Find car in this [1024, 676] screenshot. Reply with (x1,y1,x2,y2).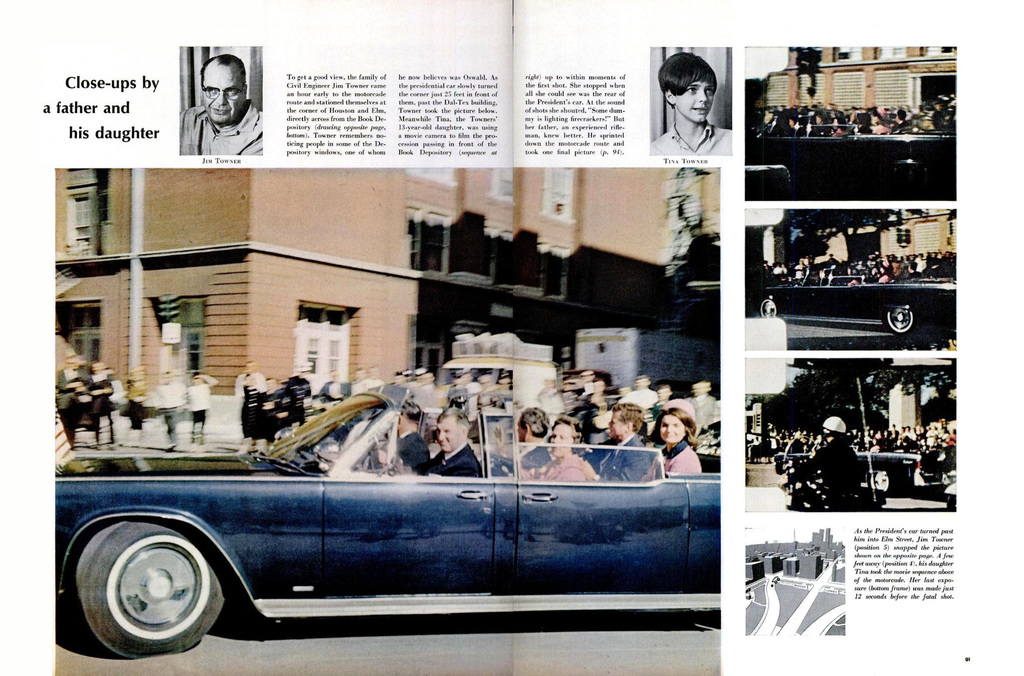
(747,261,954,337).
